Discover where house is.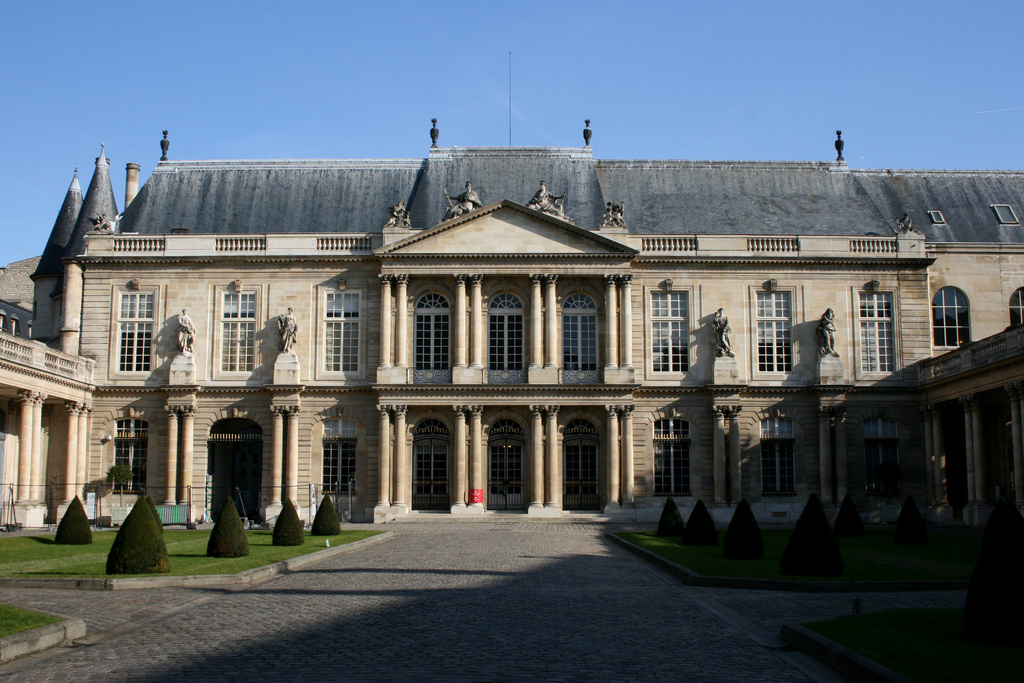
Discovered at (left=0, top=130, right=1021, bottom=547).
